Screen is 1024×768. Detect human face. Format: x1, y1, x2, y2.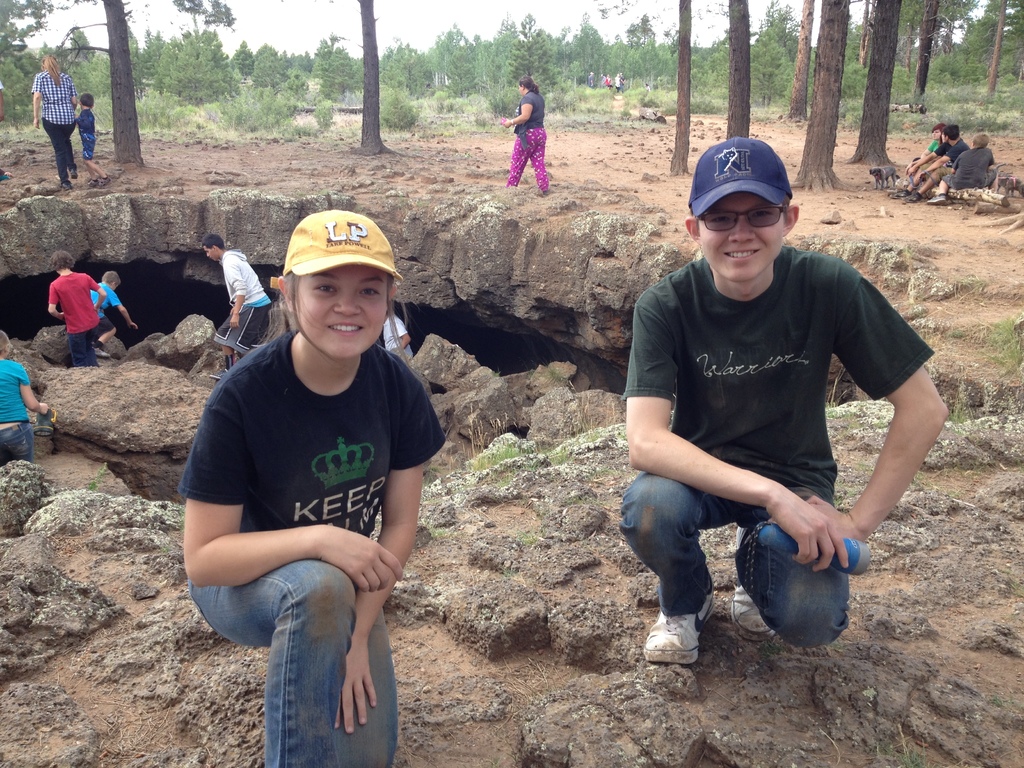
932, 130, 943, 138.
